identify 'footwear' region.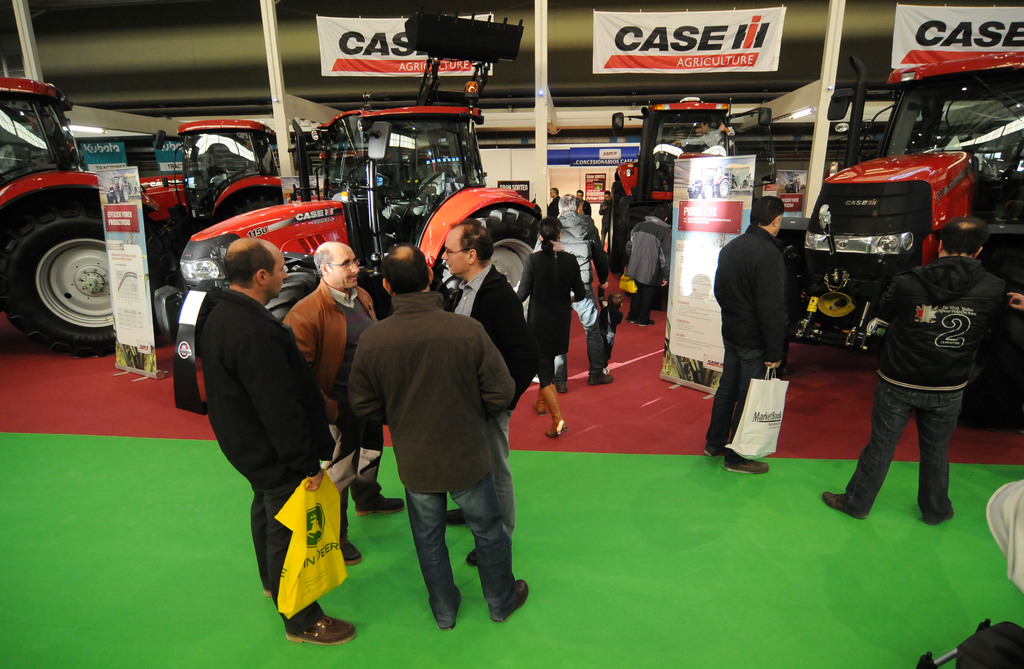
Region: x1=723, y1=453, x2=771, y2=475.
